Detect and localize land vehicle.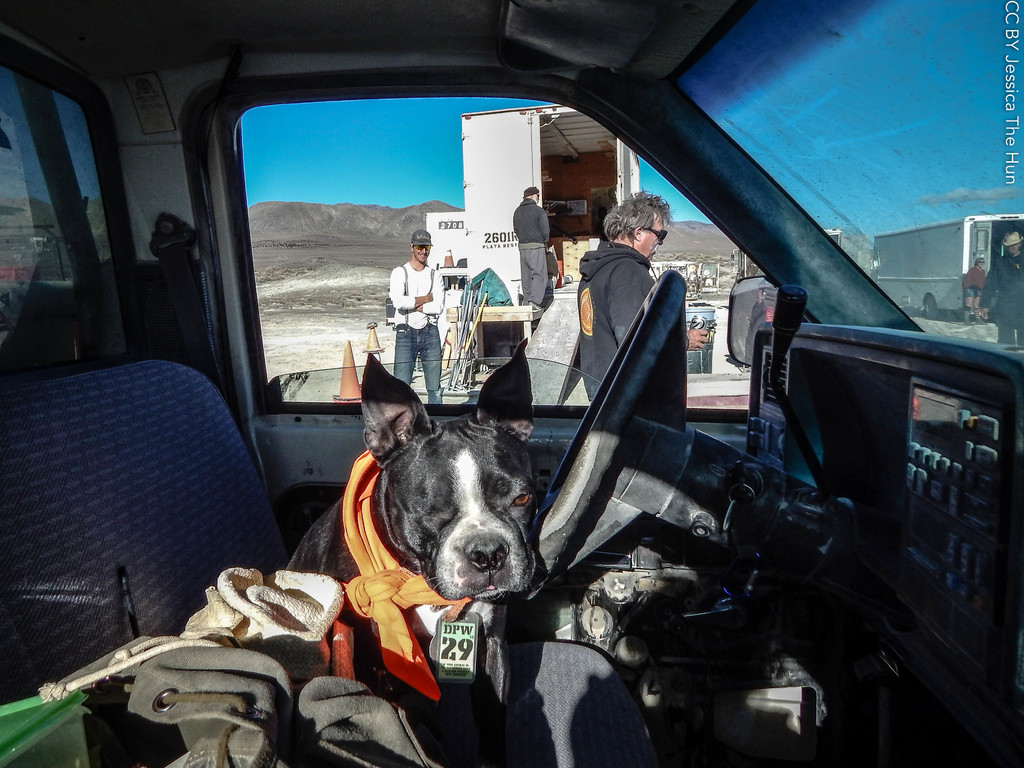
Localized at <box>0,3,1023,767</box>.
